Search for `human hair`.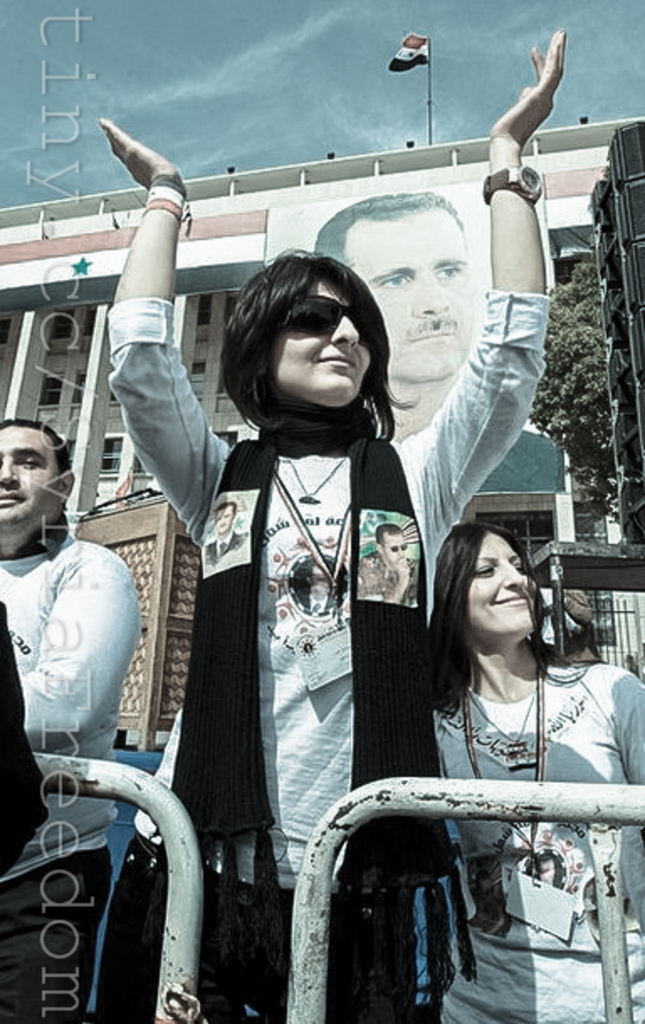
Found at x1=376 y1=522 x2=405 y2=552.
